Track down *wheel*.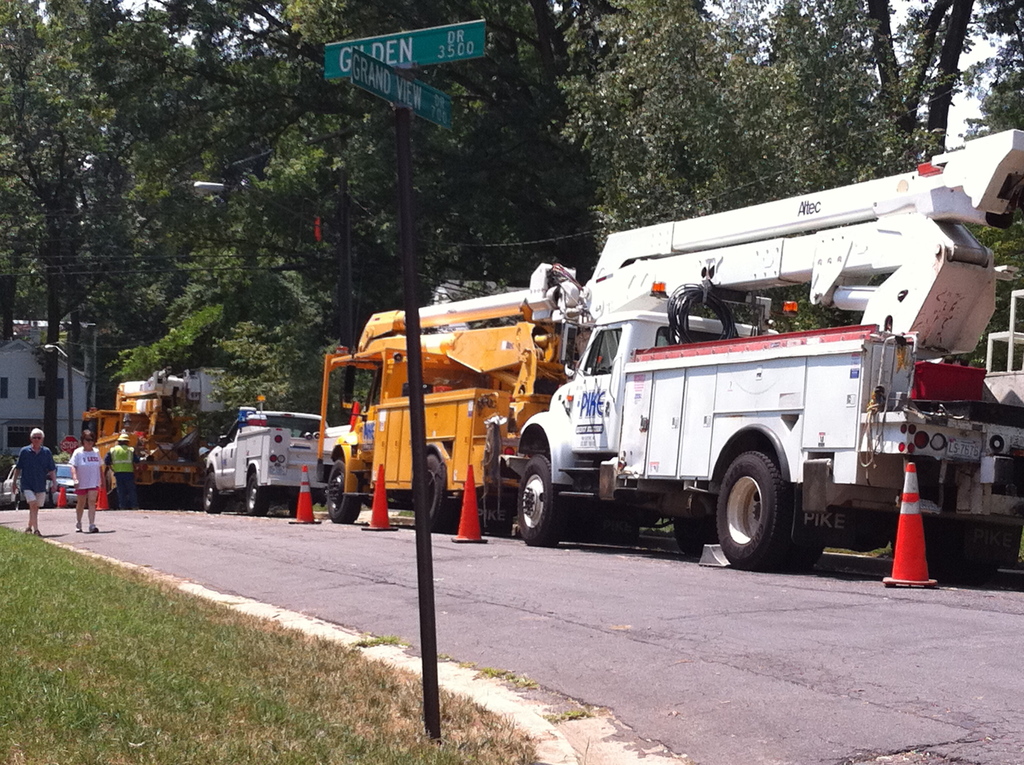
Tracked to <bbox>719, 446, 810, 561</bbox>.
